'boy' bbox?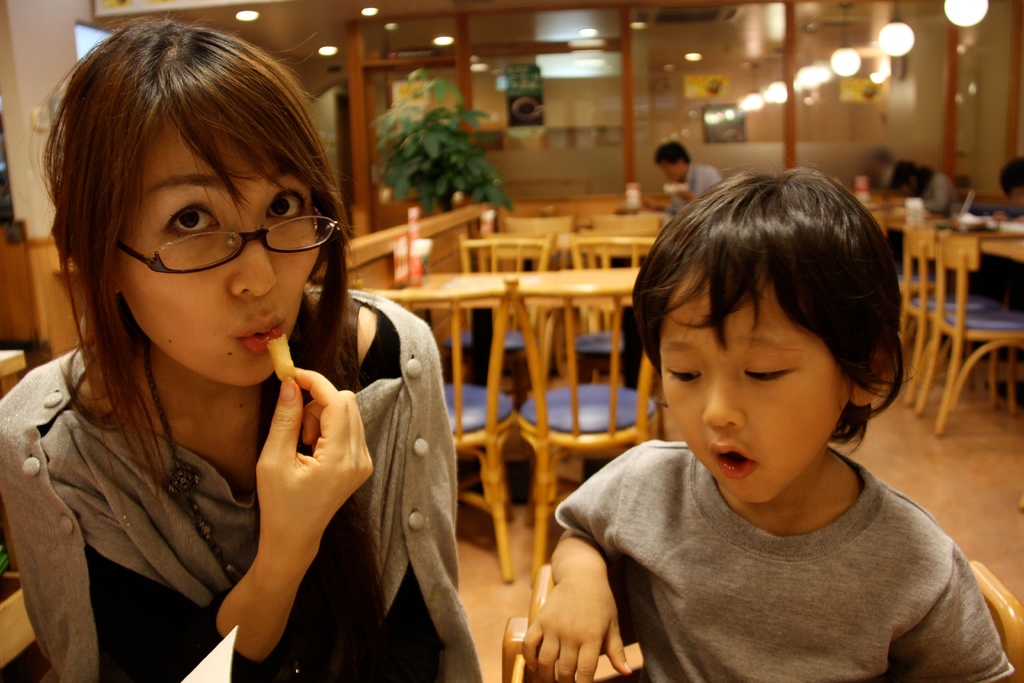
bbox=(523, 163, 1013, 682)
